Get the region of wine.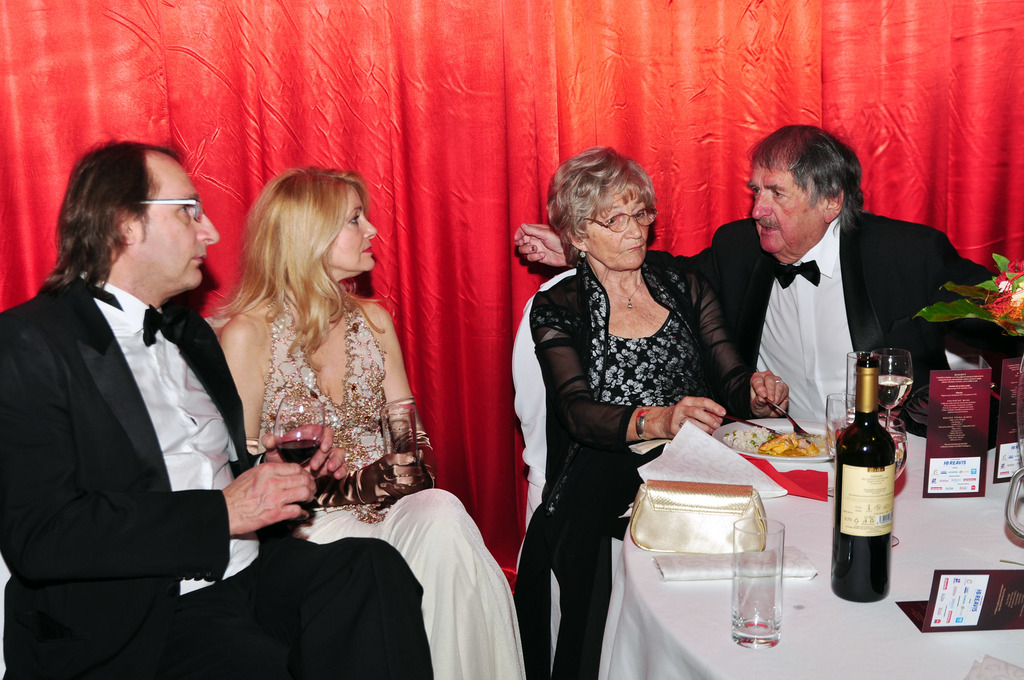
[left=879, top=371, right=908, bottom=412].
